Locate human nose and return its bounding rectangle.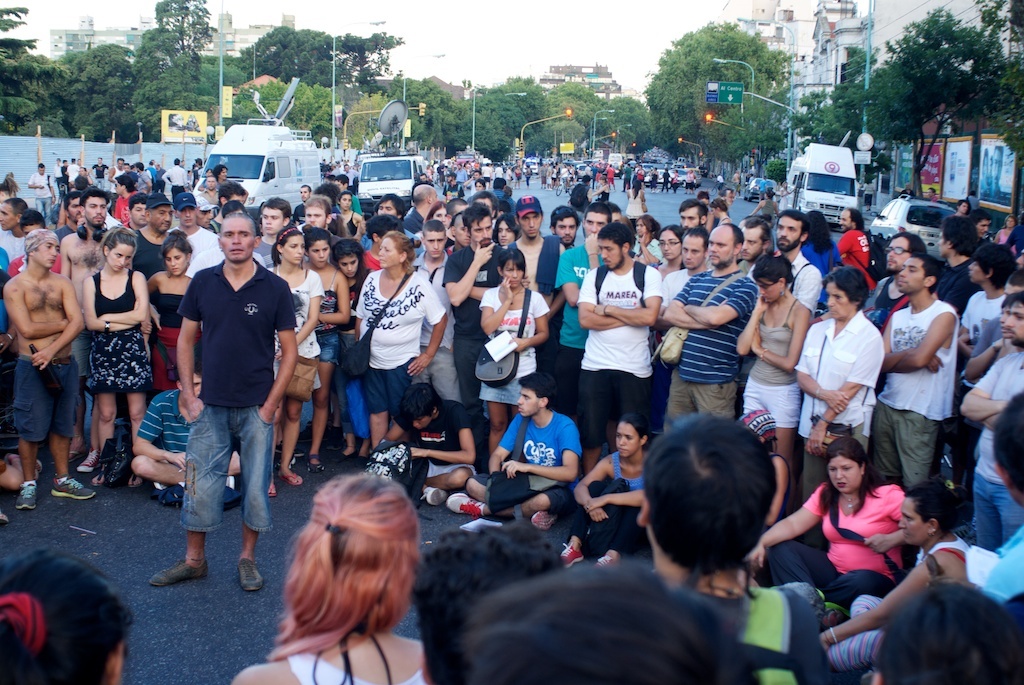
Rect(438, 216, 442, 220).
